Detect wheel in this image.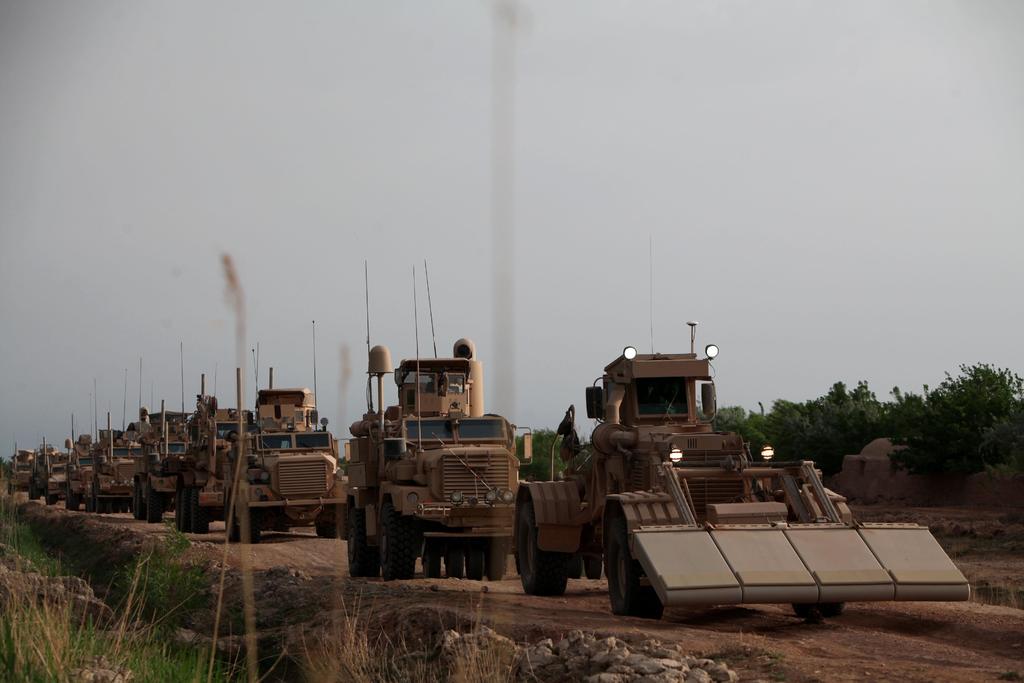
Detection: rect(585, 530, 604, 580).
